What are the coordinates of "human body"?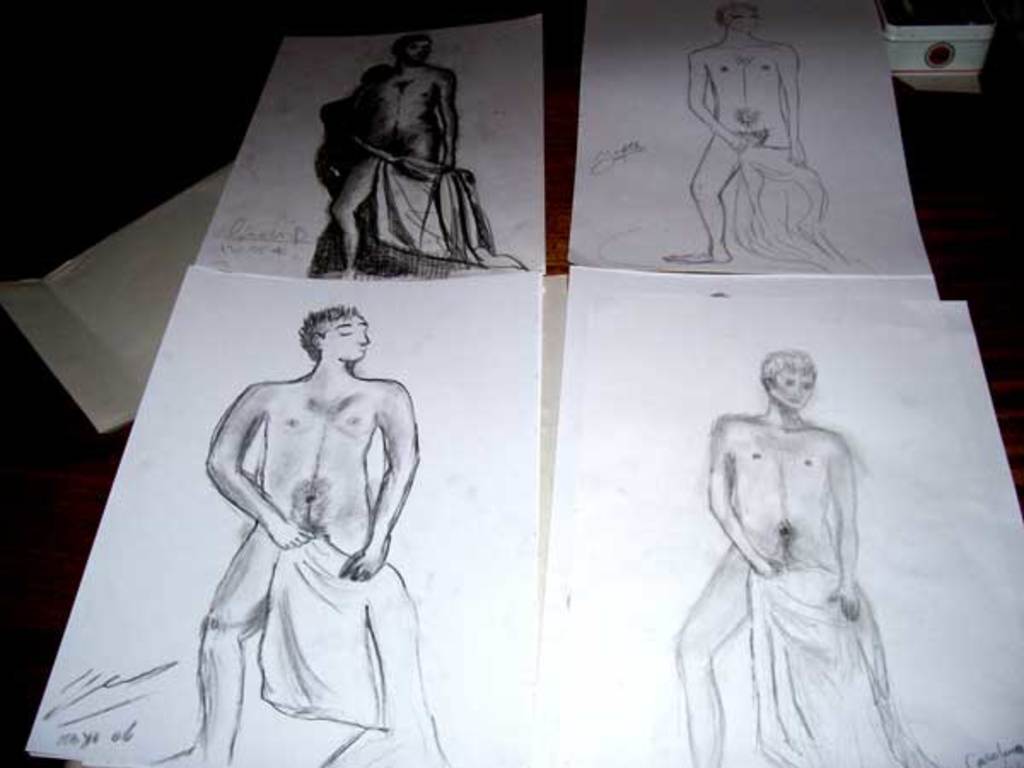
(177, 282, 427, 767).
